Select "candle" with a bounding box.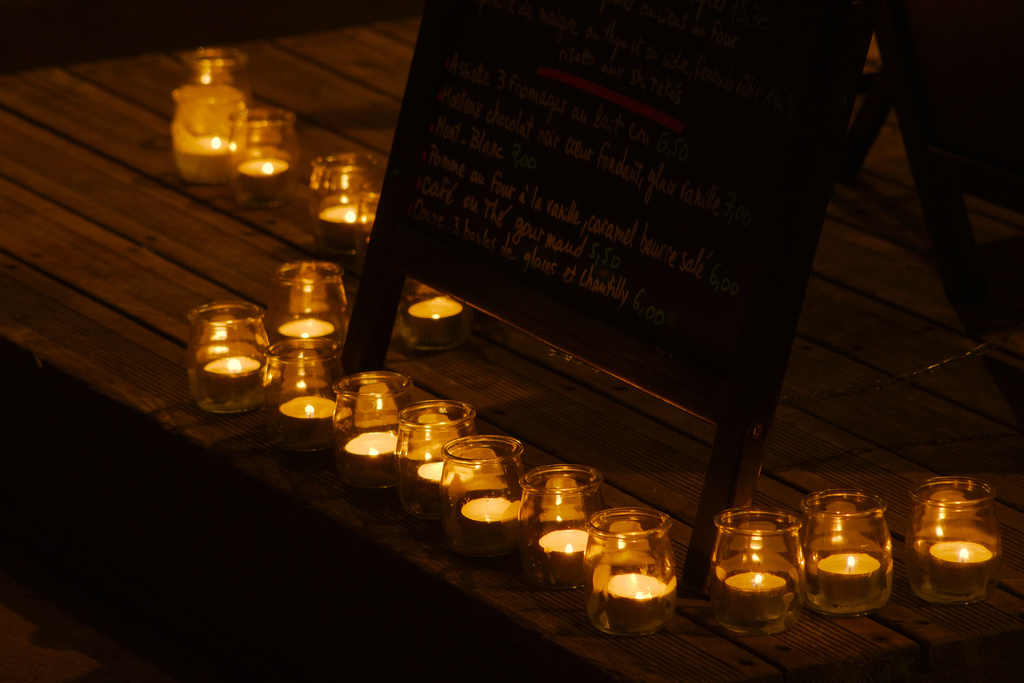
crop(280, 319, 332, 345).
